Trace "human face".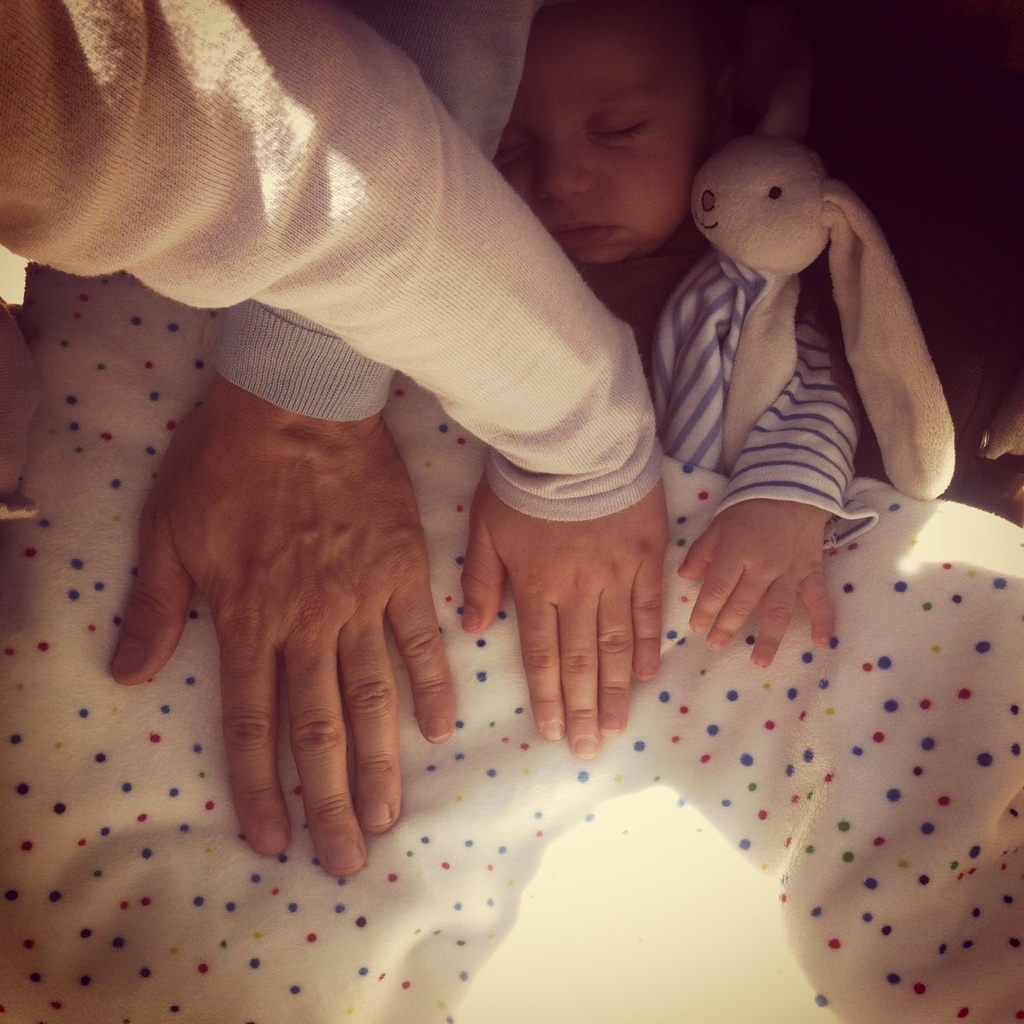
Traced to 491, 0, 715, 267.
